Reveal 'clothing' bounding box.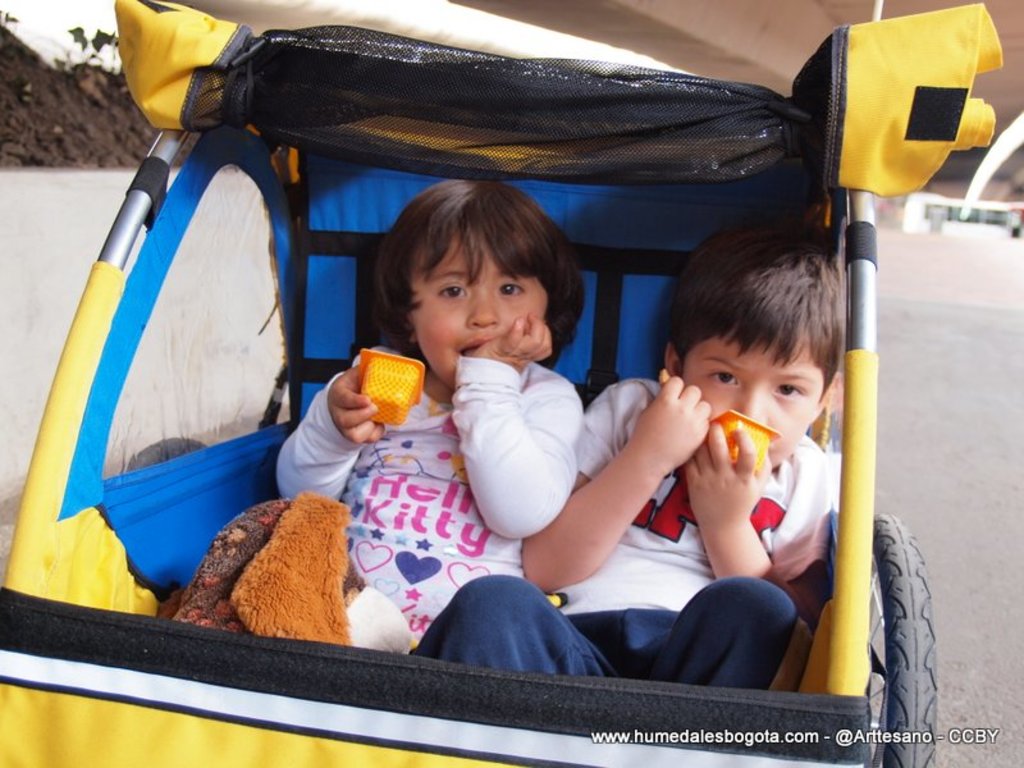
Revealed: <region>274, 357, 584, 657</region>.
